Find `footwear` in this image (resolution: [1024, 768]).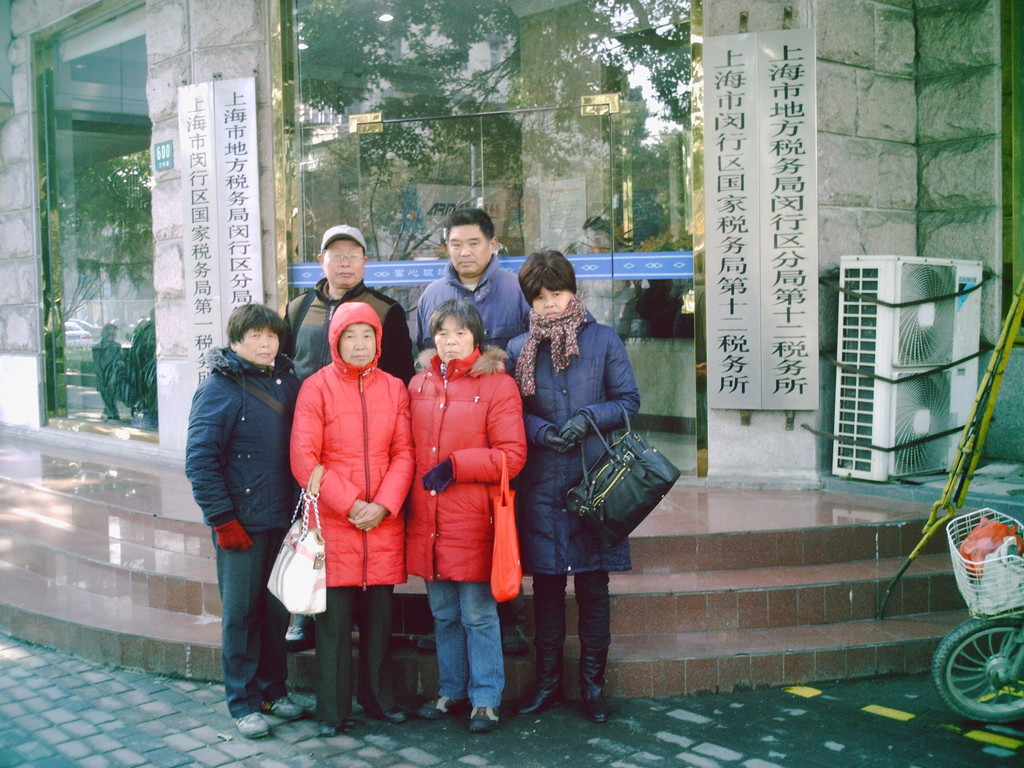
BBox(368, 704, 405, 715).
